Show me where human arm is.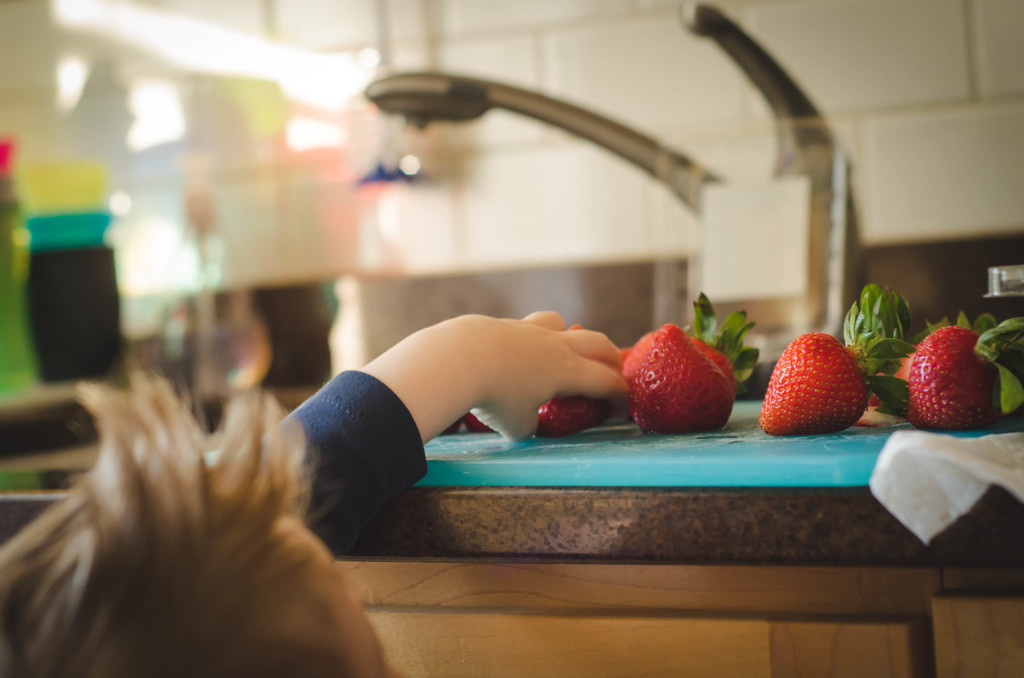
human arm is at (241,308,670,545).
